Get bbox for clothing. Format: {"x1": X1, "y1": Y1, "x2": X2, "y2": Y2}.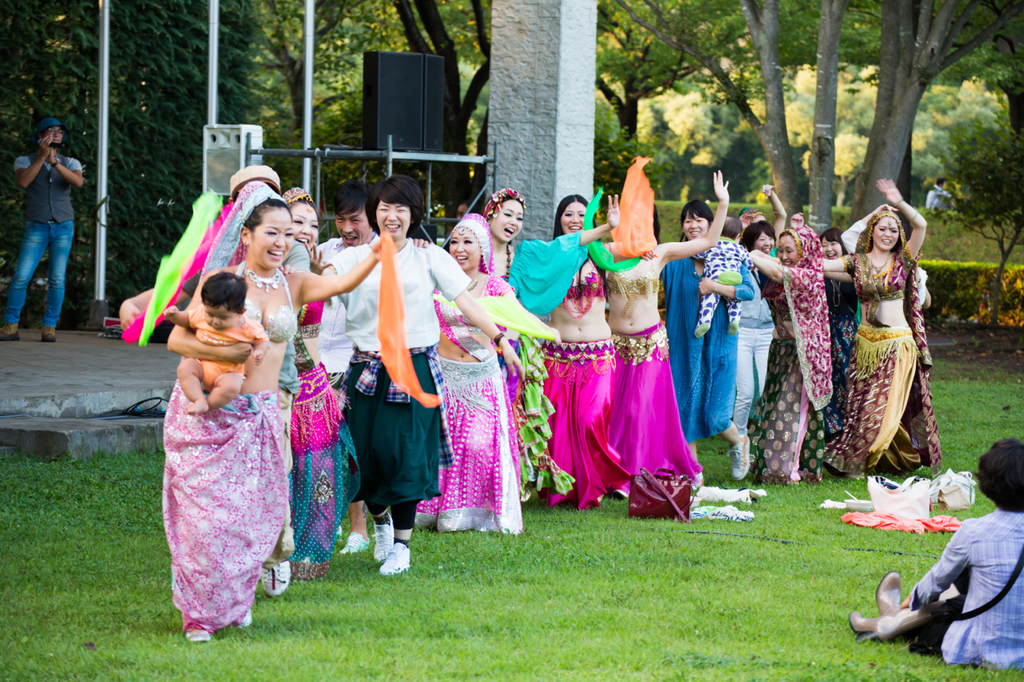
{"x1": 5, "y1": 151, "x2": 84, "y2": 328}.
